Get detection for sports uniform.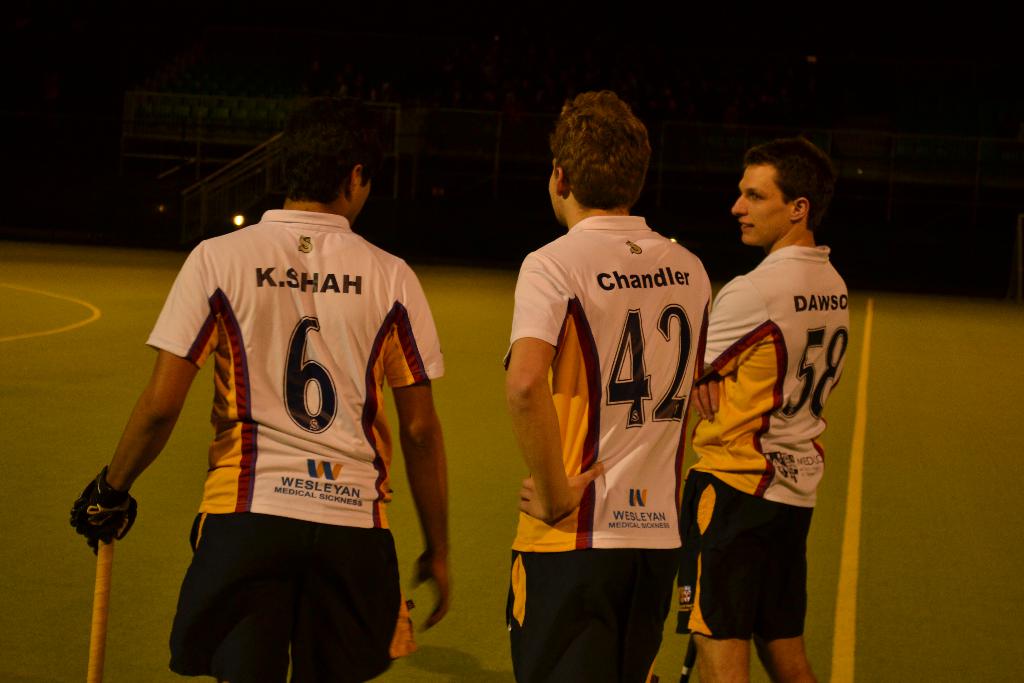
Detection: bbox=(489, 219, 723, 682).
